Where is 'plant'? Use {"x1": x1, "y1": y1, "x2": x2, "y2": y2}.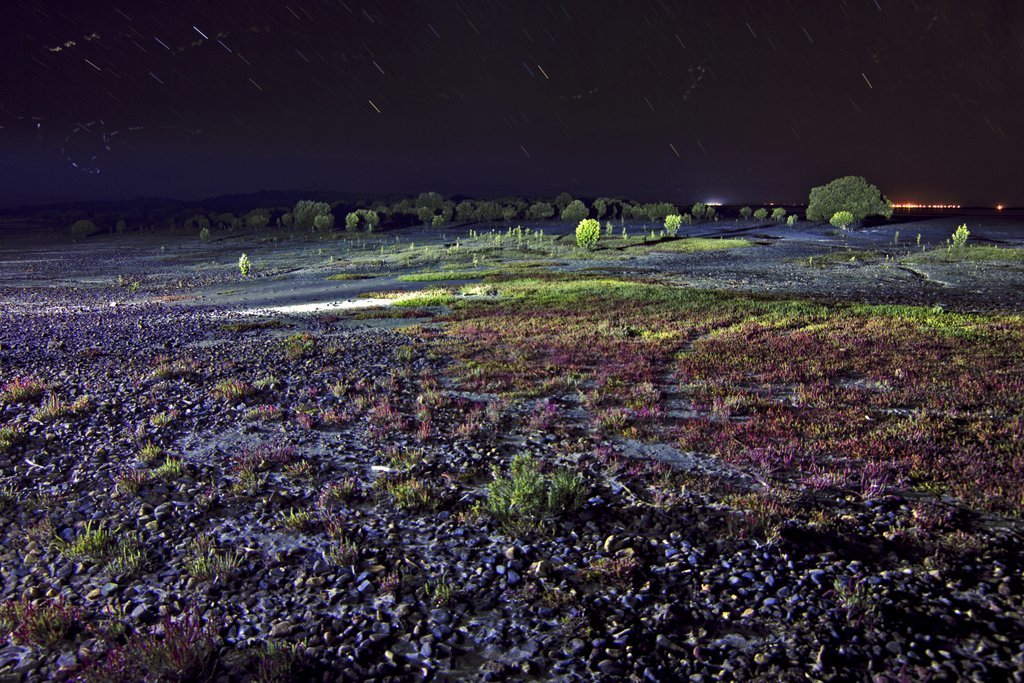
{"x1": 331, "y1": 525, "x2": 368, "y2": 568}.
